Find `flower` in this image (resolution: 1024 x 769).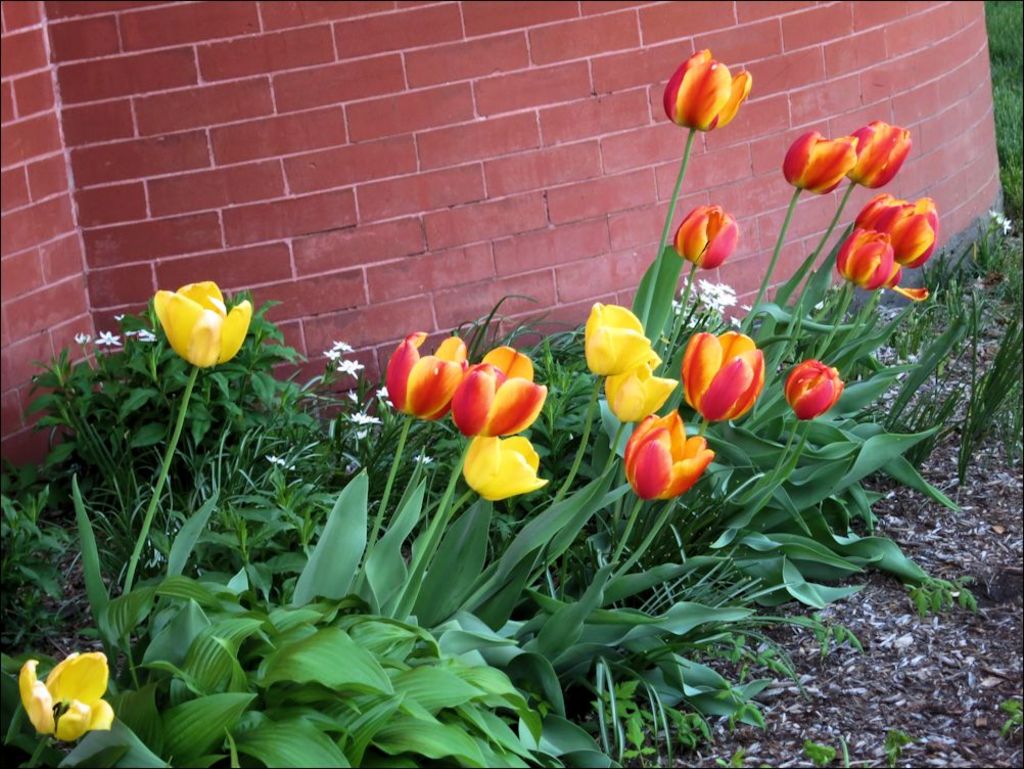
[x1=1003, y1=217, x2=1011, y2=235].
